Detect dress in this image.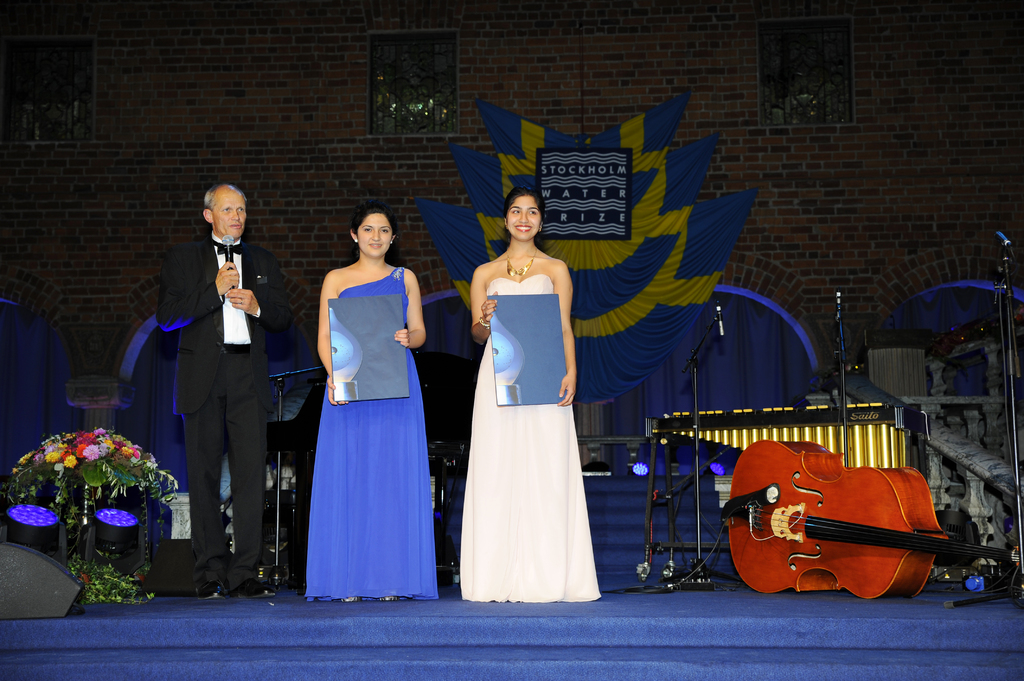
Detection: (left=303, top=266, right=435, bottom=602).
